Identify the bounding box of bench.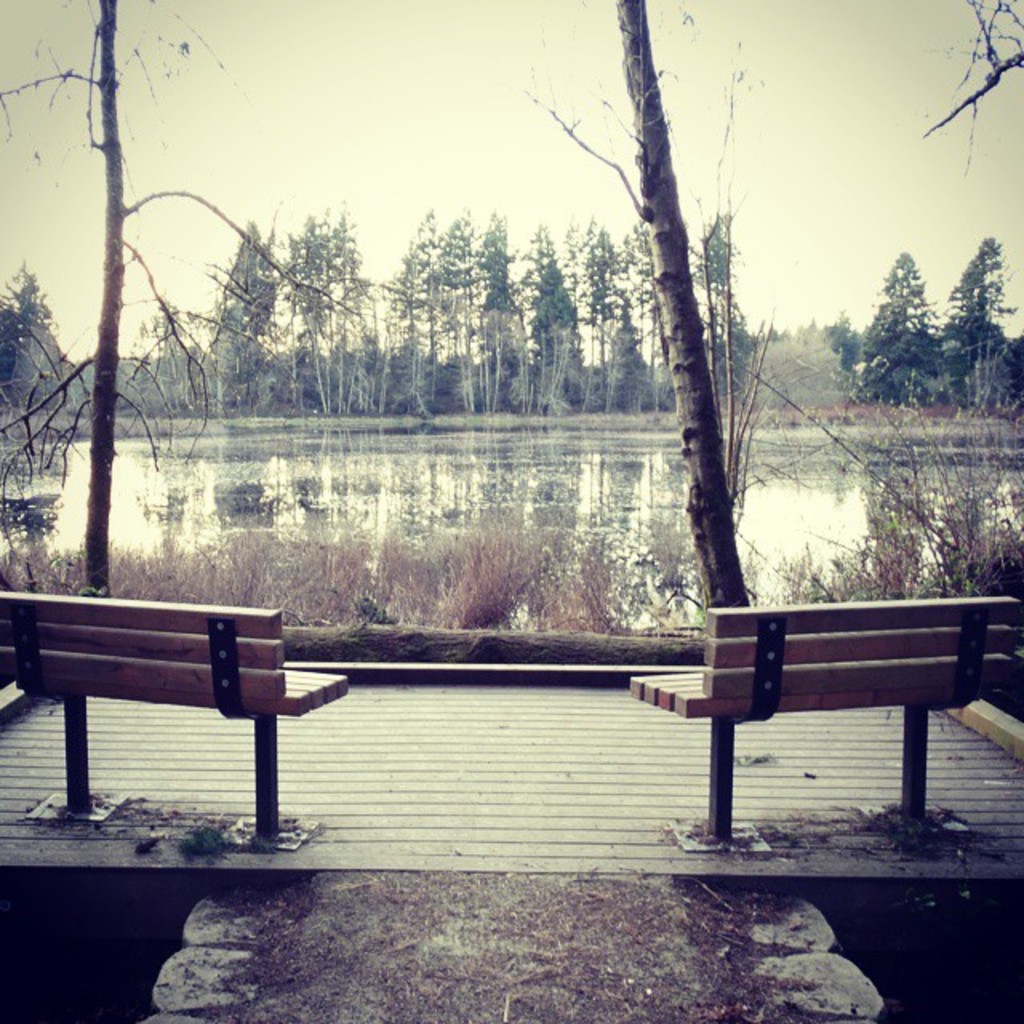
0:584:349:846.
